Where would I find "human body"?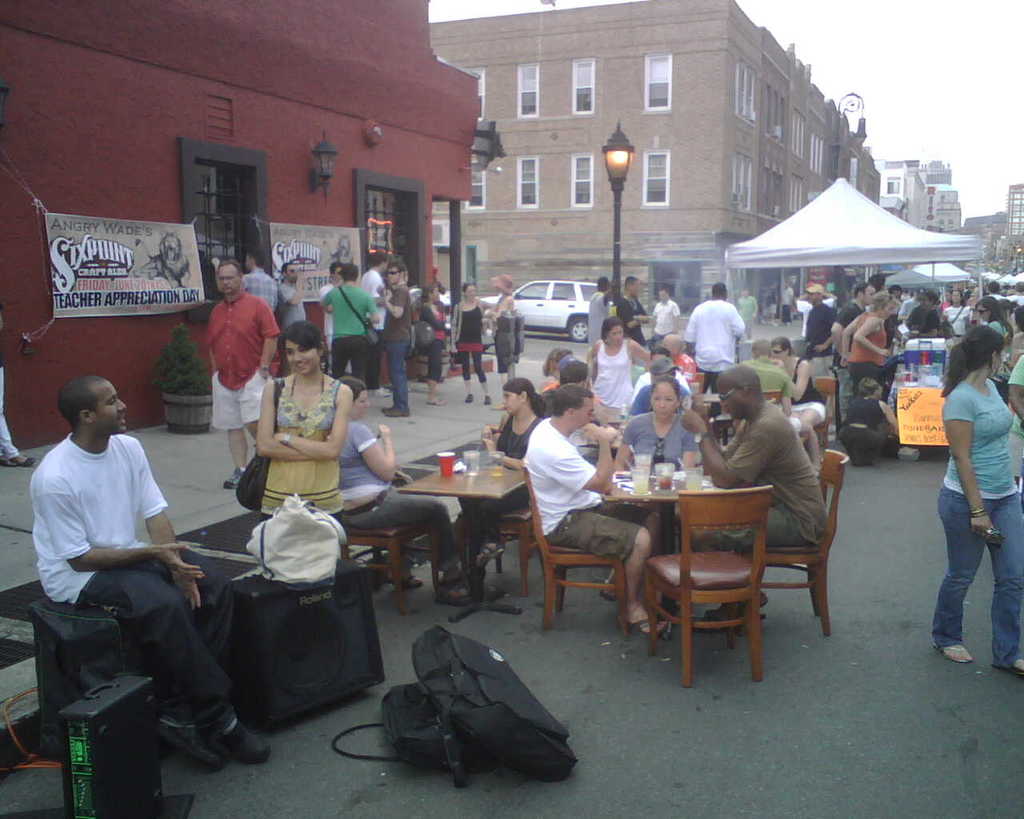
At l=614, t=408, r=690, b=476.
